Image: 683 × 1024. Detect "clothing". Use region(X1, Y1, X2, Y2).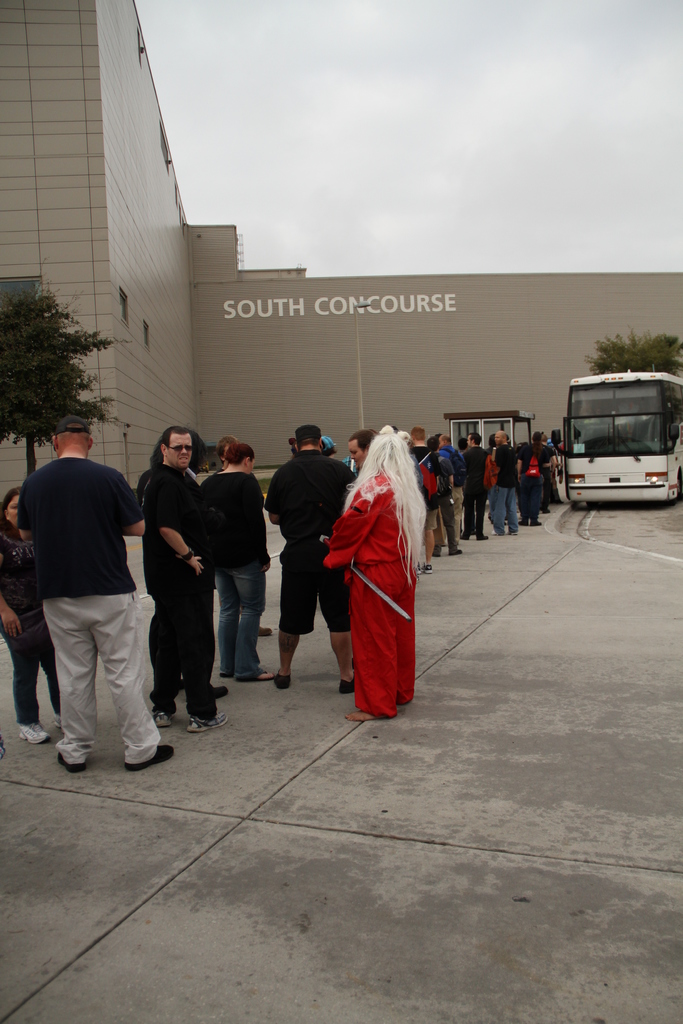
region(327, 457, 431, 706).
